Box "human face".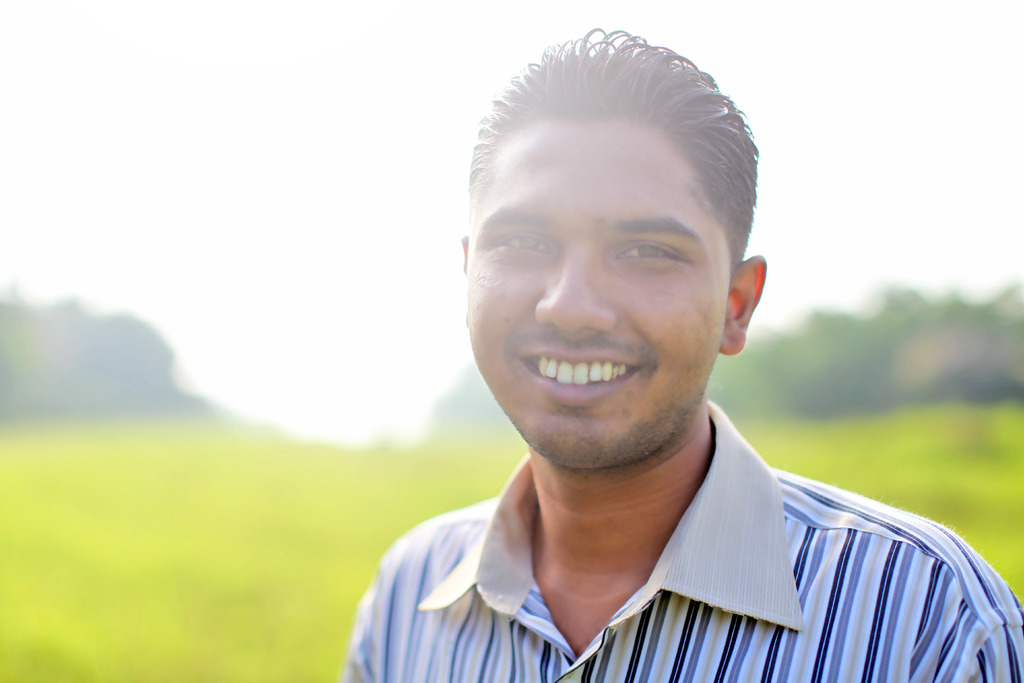
box=[468, 119, 730, 472].
